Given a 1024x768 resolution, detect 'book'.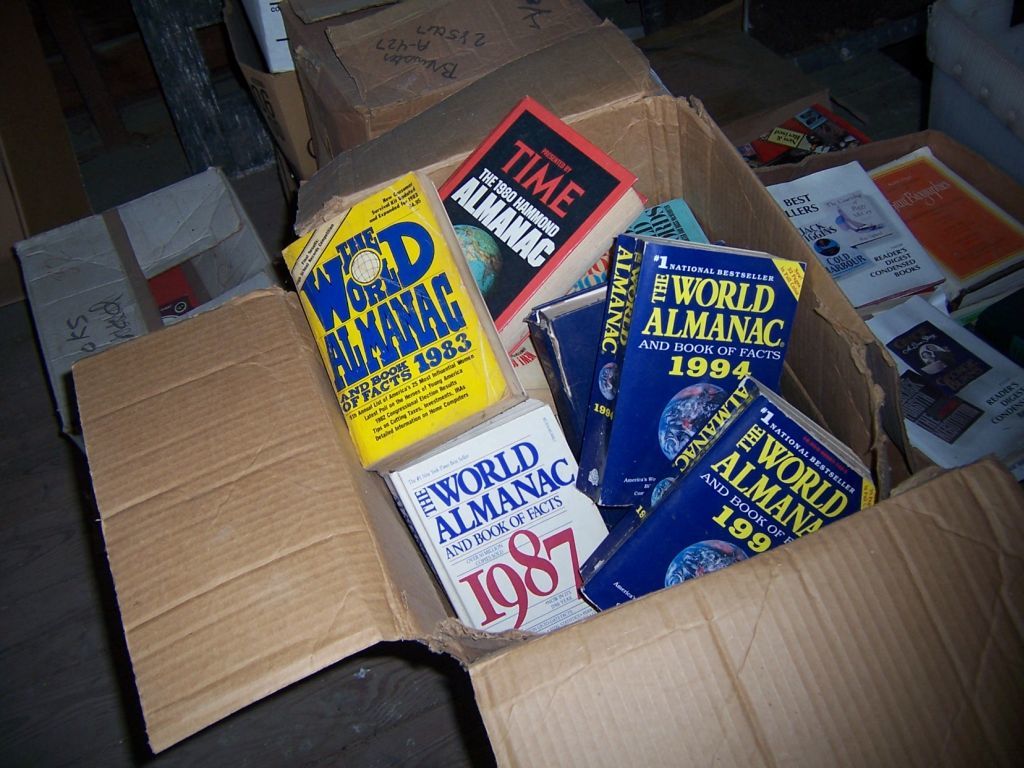
<box>864,295,1023,482</box>.
